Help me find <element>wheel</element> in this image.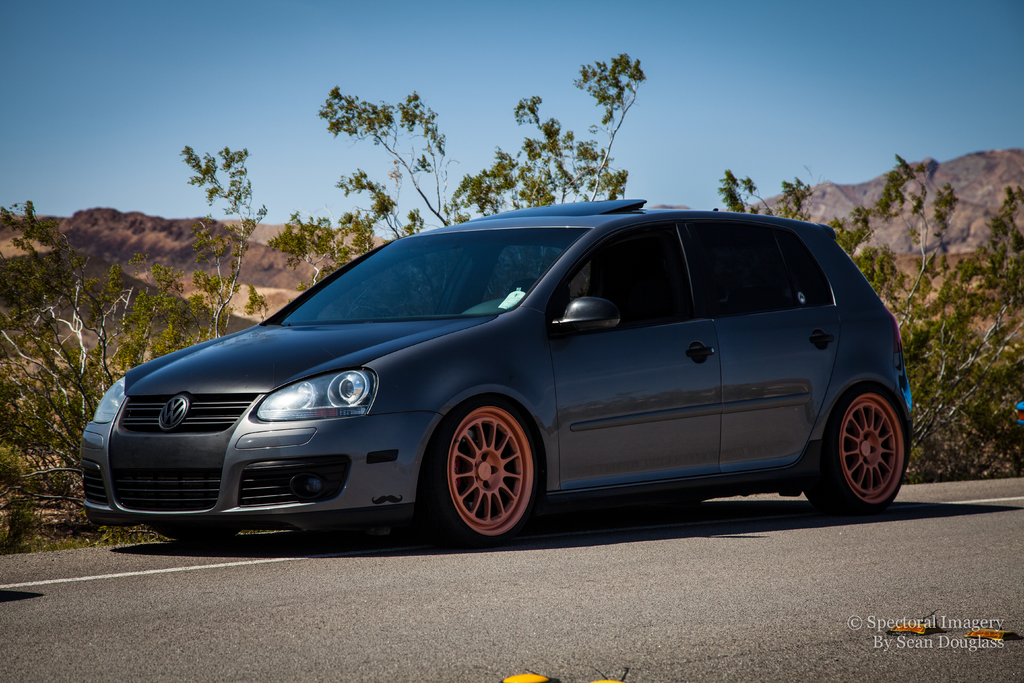
Found it: (442, 409, 536, 534).
